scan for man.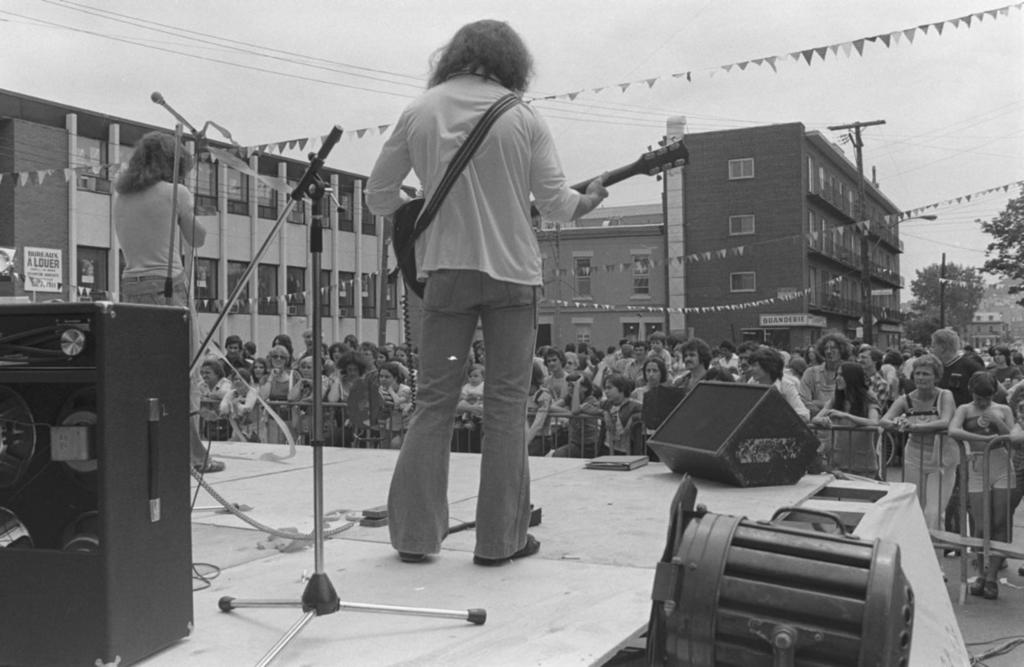
Scan result: (left=369, top=35, right=602, bottom=561).
